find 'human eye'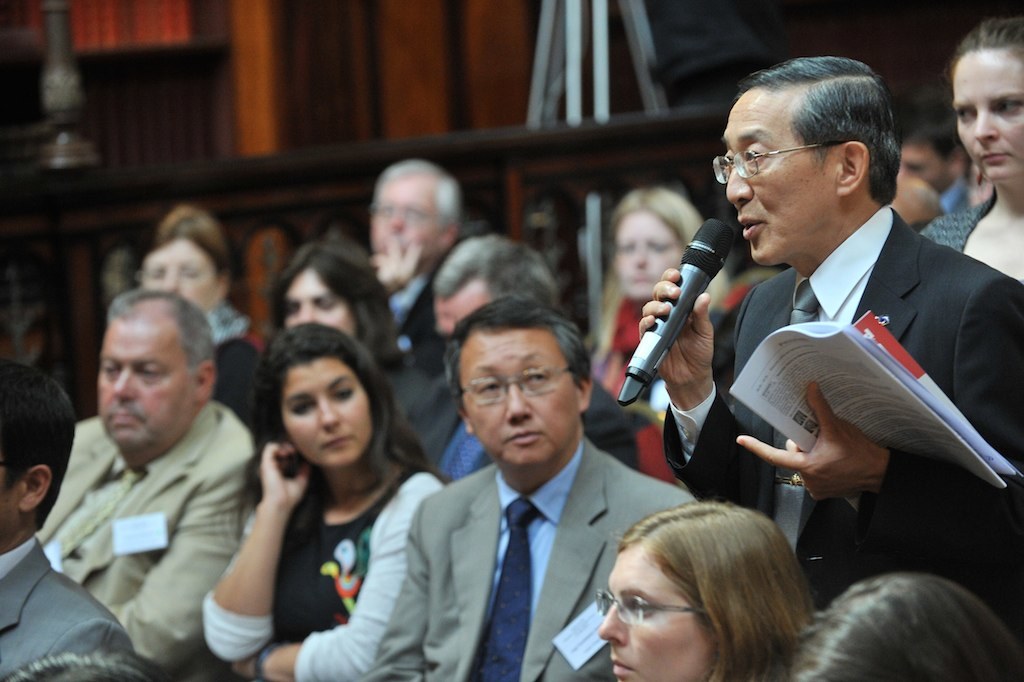
{"left": 648, "top": 236, "right": 672, "bottom": 250}
